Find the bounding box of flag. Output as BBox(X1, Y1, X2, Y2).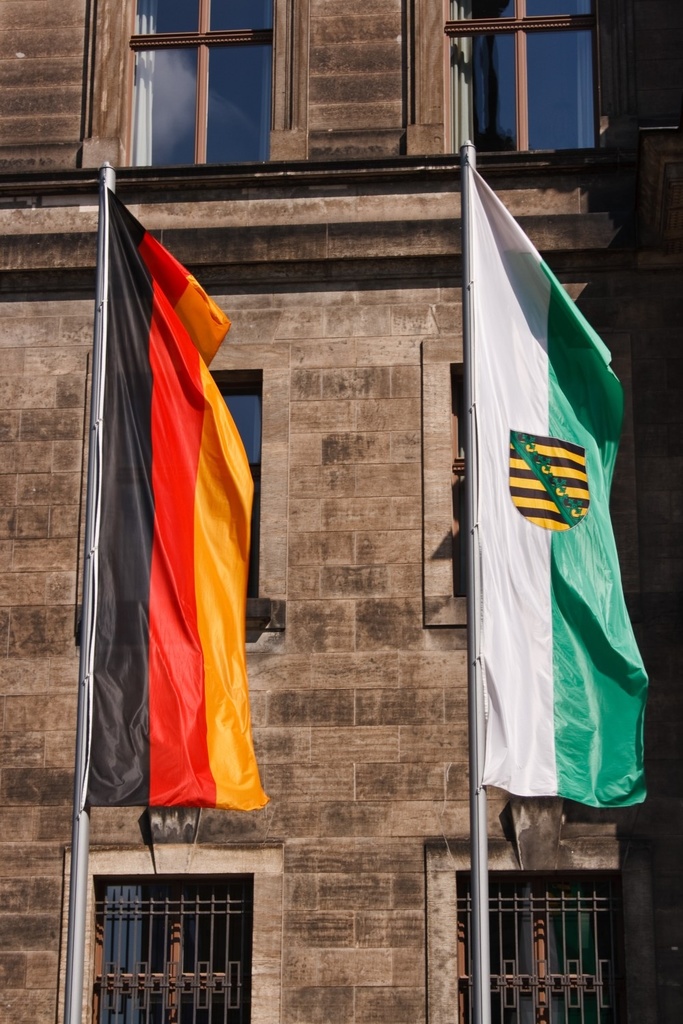
BBox(475, 158, 667, 806).
